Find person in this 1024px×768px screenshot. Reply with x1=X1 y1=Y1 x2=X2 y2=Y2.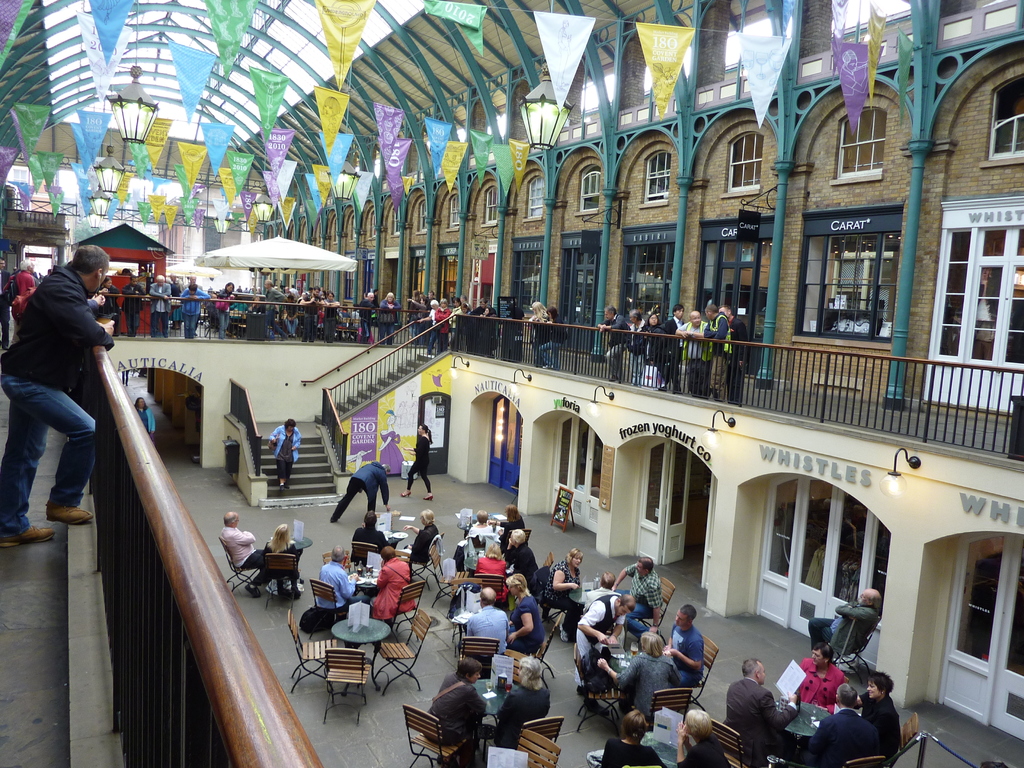
x1=362 y1=290 x2=376 y2=341.
